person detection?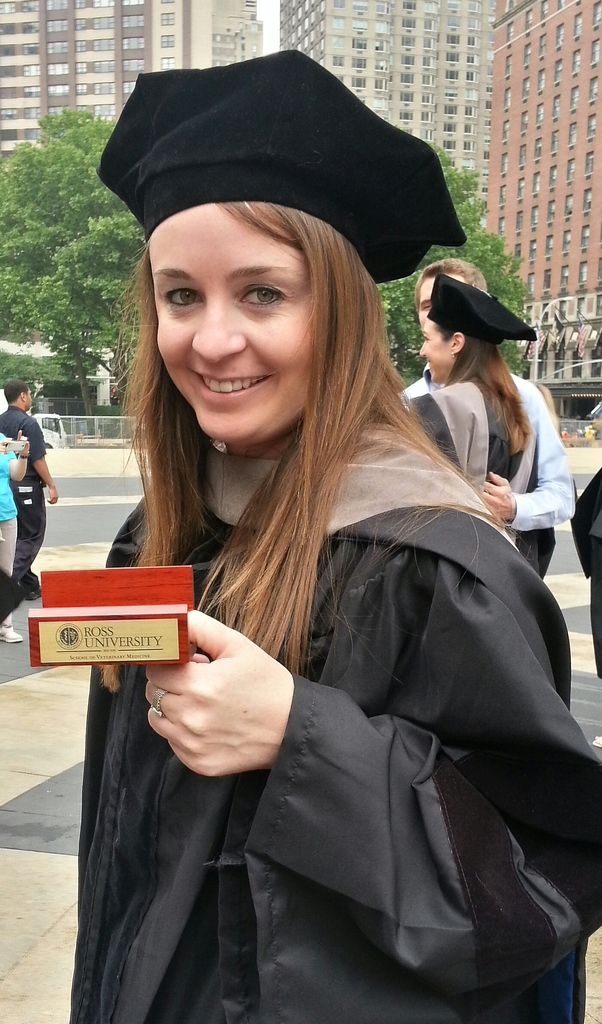
rect(0, 376, 58, 595)
